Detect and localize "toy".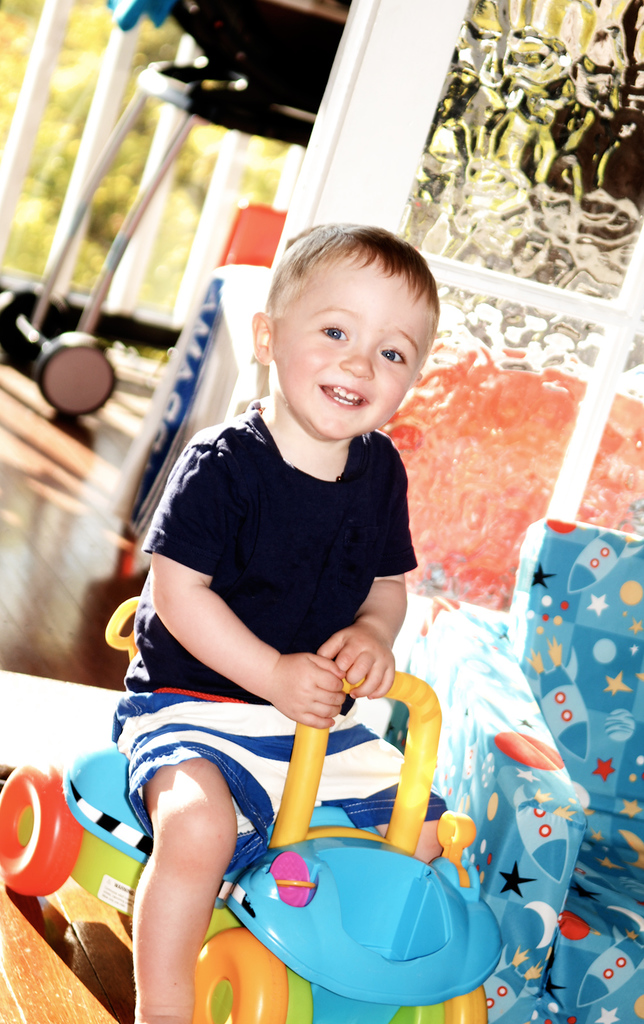
Localized at [x1=0, y1=644, x2=525, y2=1023].
